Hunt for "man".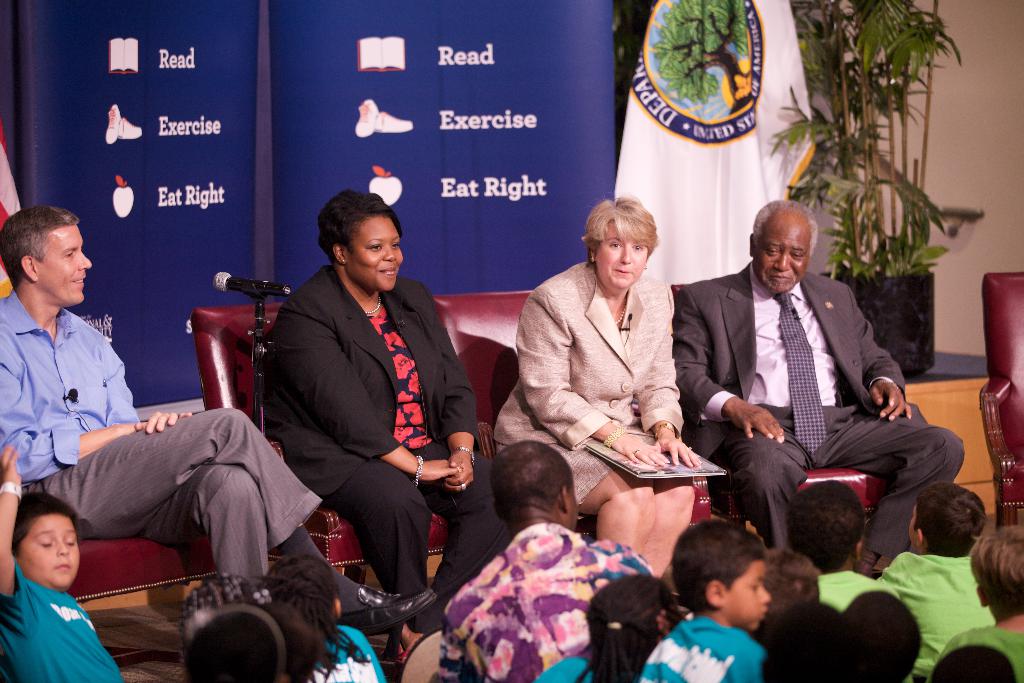
Hunted down at 682/201/940/592.
